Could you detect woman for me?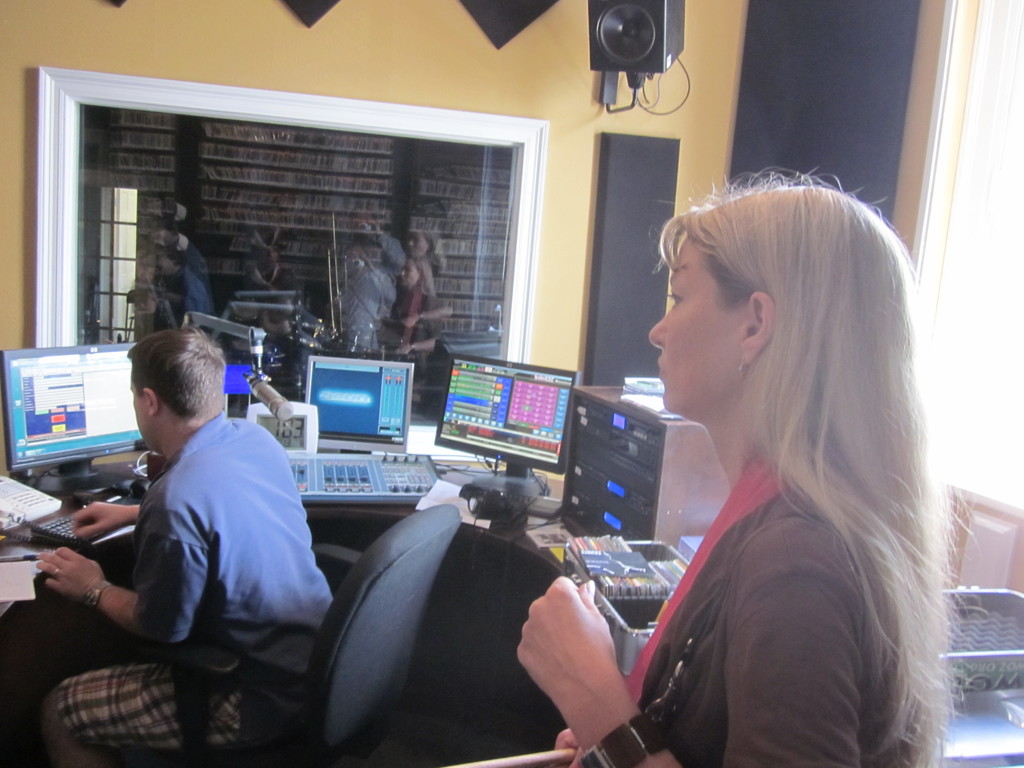
Detection result: BBox(508, 161, 994, 767).
